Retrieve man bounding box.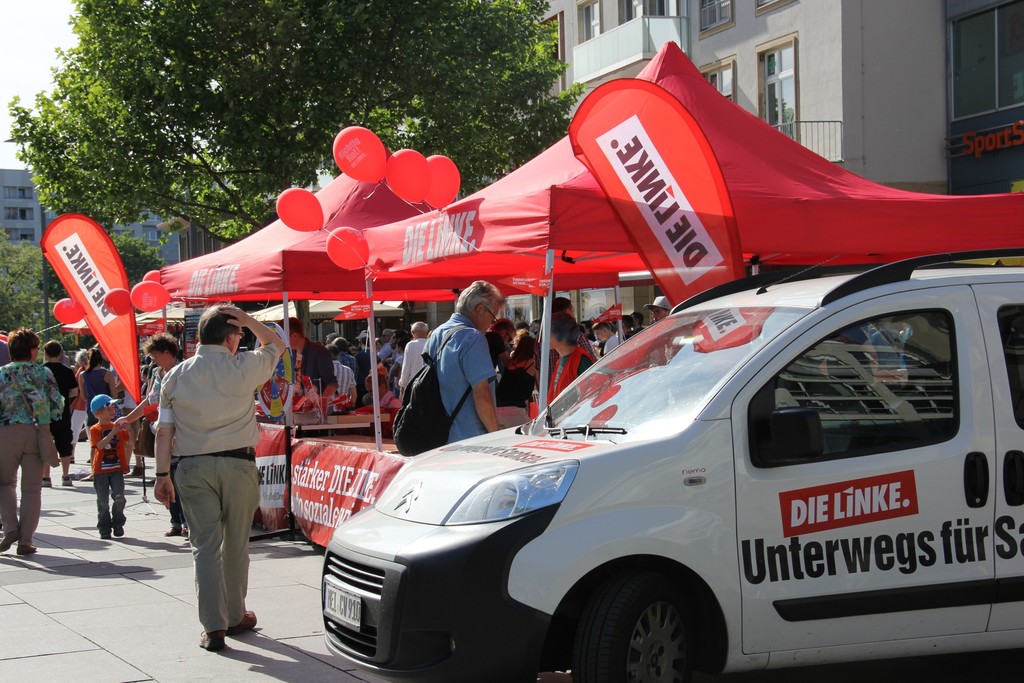
Bounding box: region(622, 317, 637, 340).
